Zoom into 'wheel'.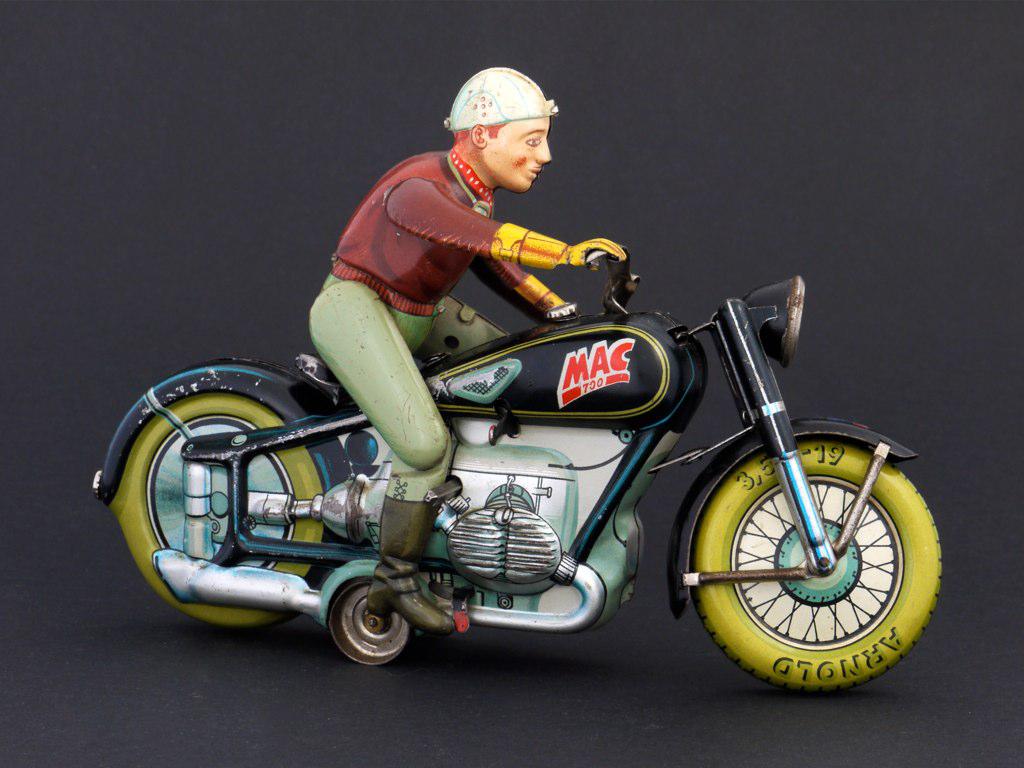
Zoom target: (x1=311, y1=587, x2=421, y2=671).
